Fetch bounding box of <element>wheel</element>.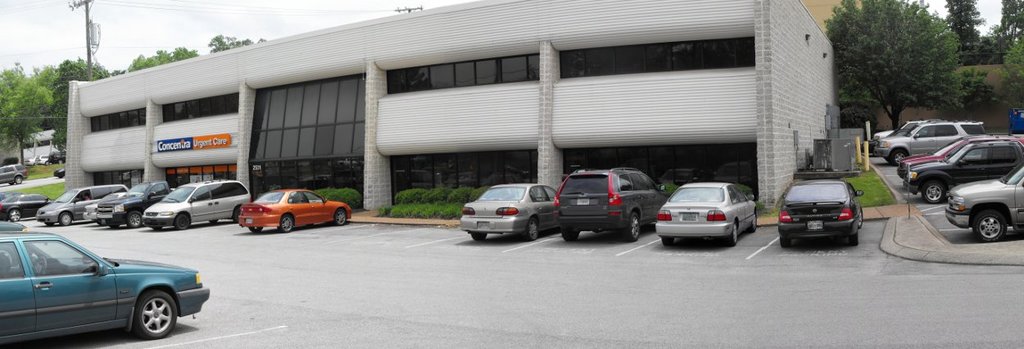
Bbox: [174,212,189,231].
